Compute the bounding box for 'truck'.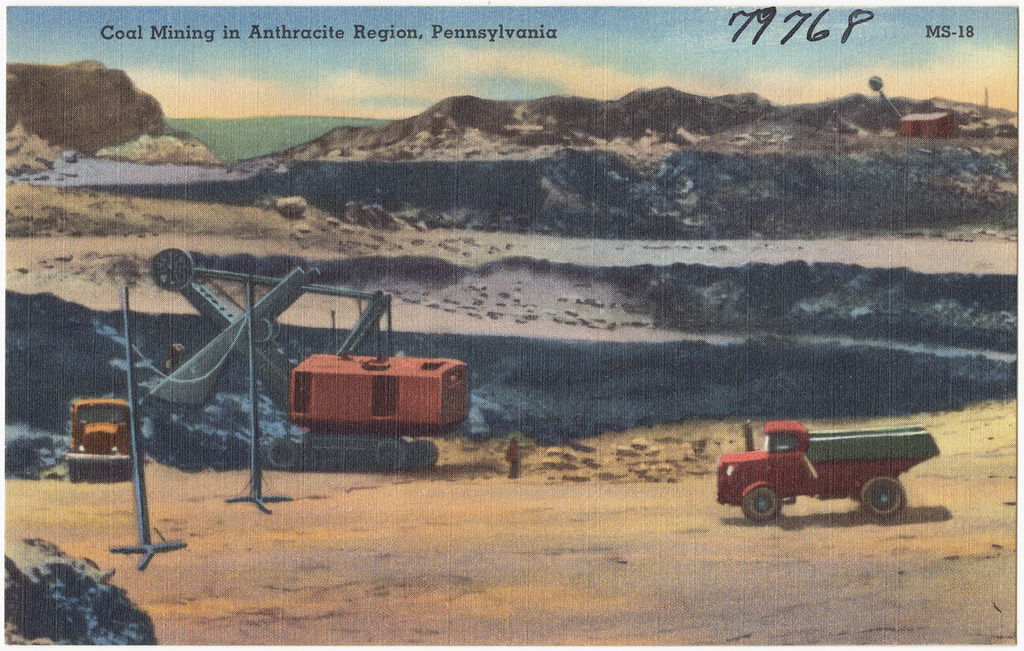
x1=63 y1=396 x2=133 y2=482.
